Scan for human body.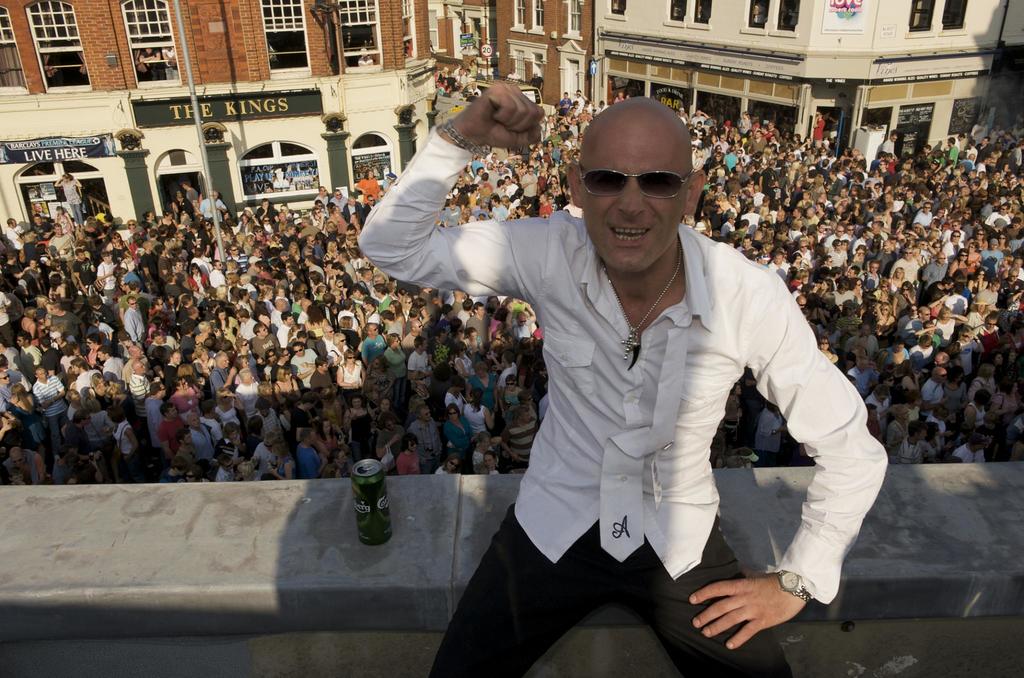
Scan result: 255,378,273,398.
